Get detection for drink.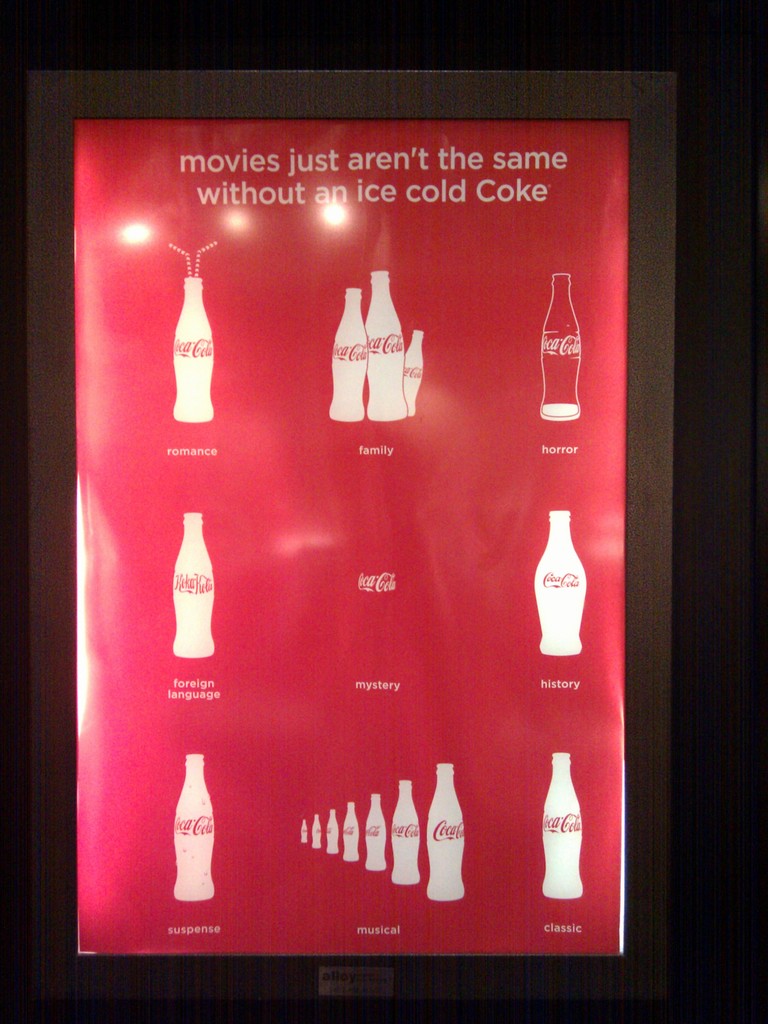
Detection: select_region(348, 804, 358, 860).
